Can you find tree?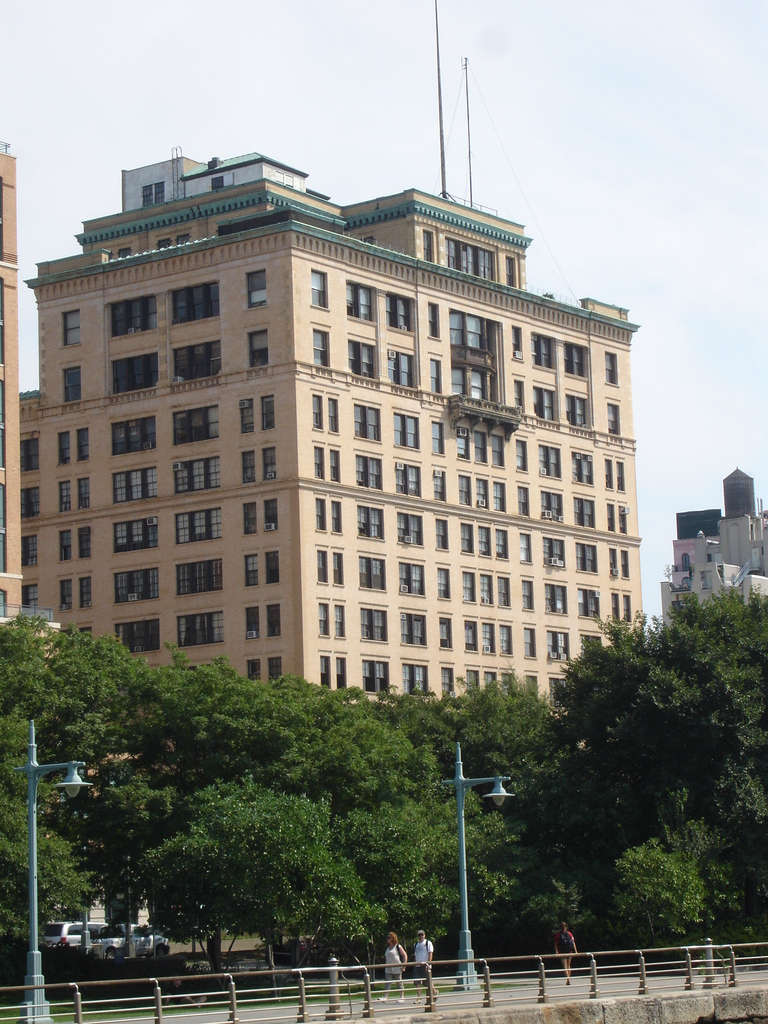
Yes, bounding box: <bbox>428, 689, 610, 822</bbox>.
